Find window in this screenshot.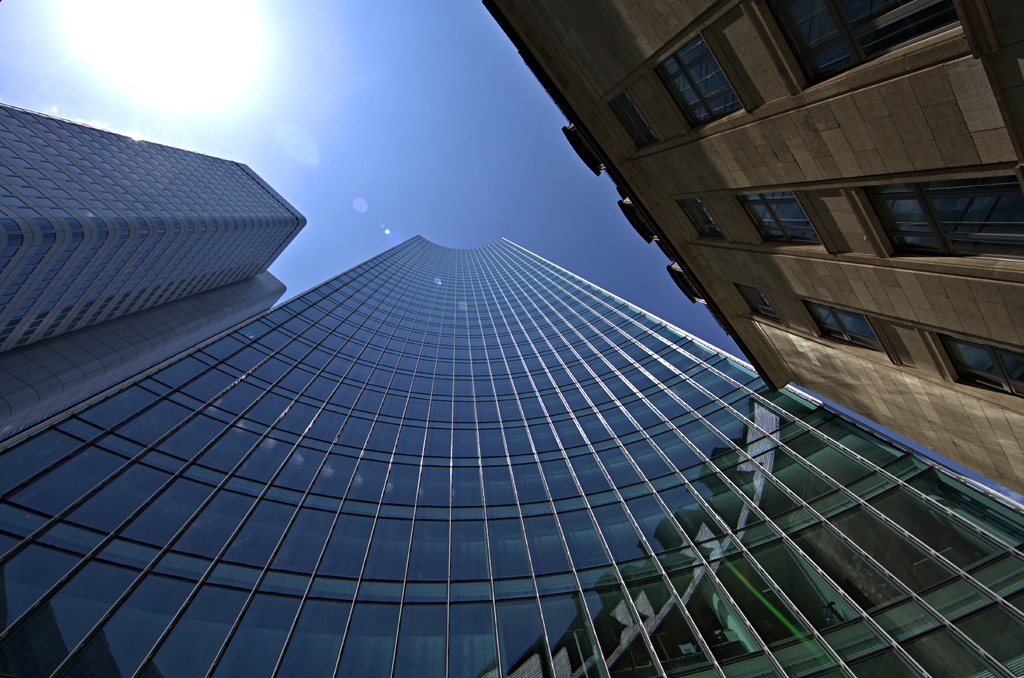
The bounding box for window is box=[865, 182, 1023, 257].
